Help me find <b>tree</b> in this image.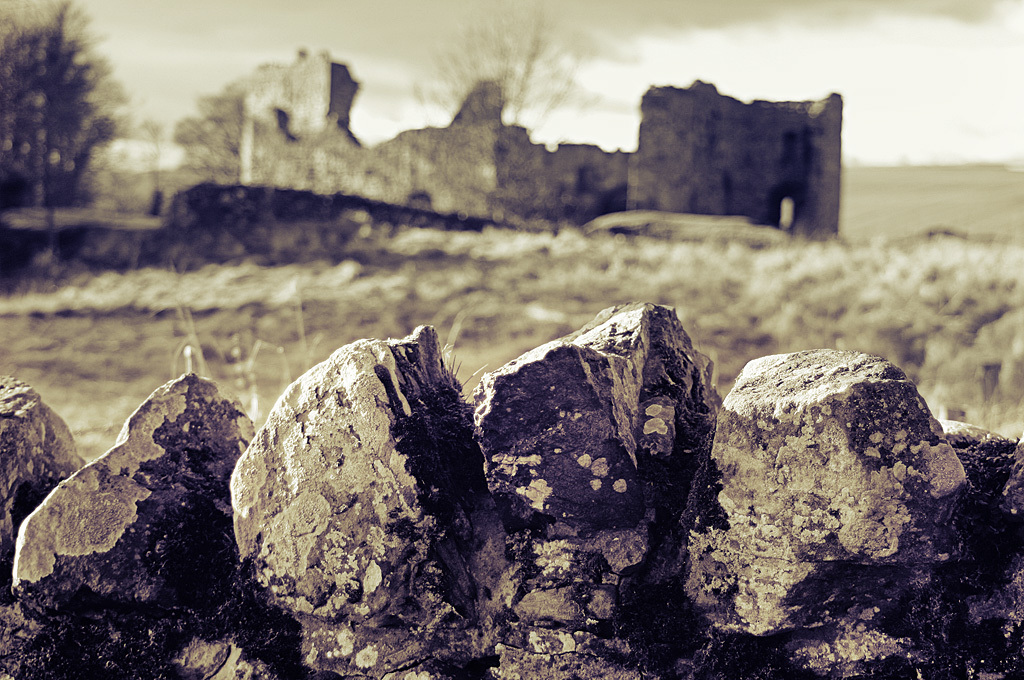
Found it: (left=152, top=76, right=393, bottom=208).
